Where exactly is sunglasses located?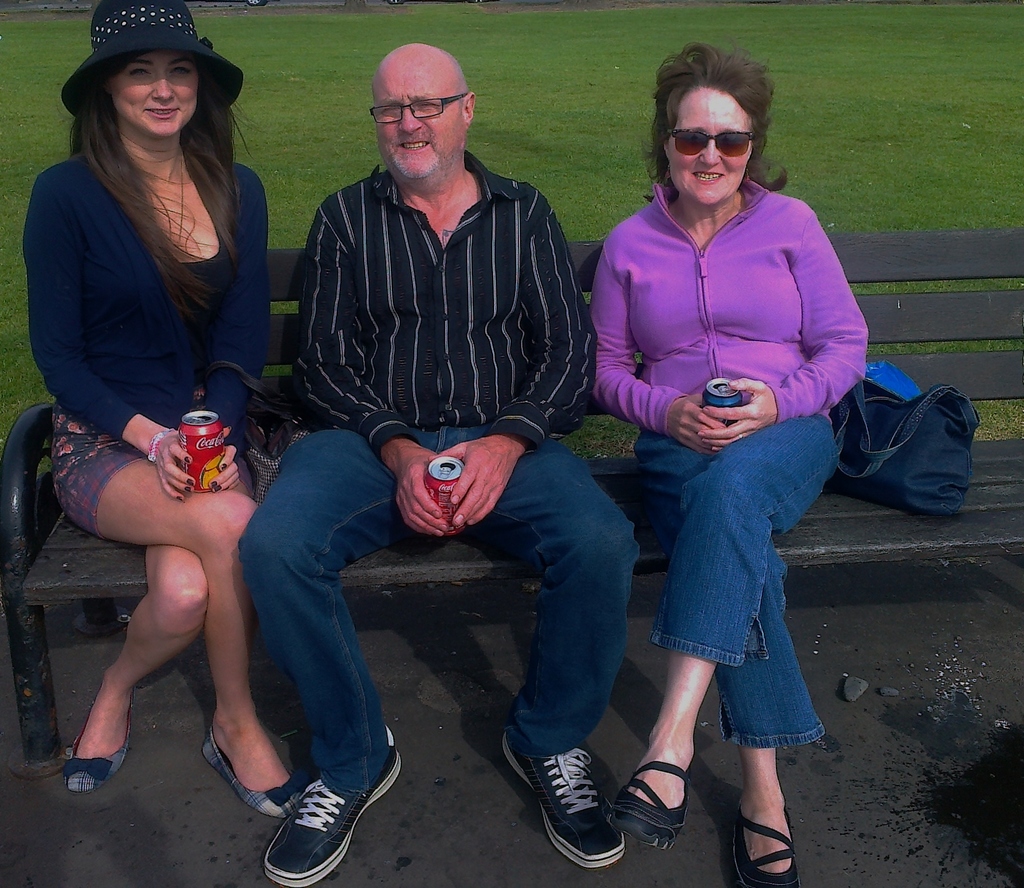
Its bounding box is pyautogui.locateOnScreen(669, 125, 758, 154).
